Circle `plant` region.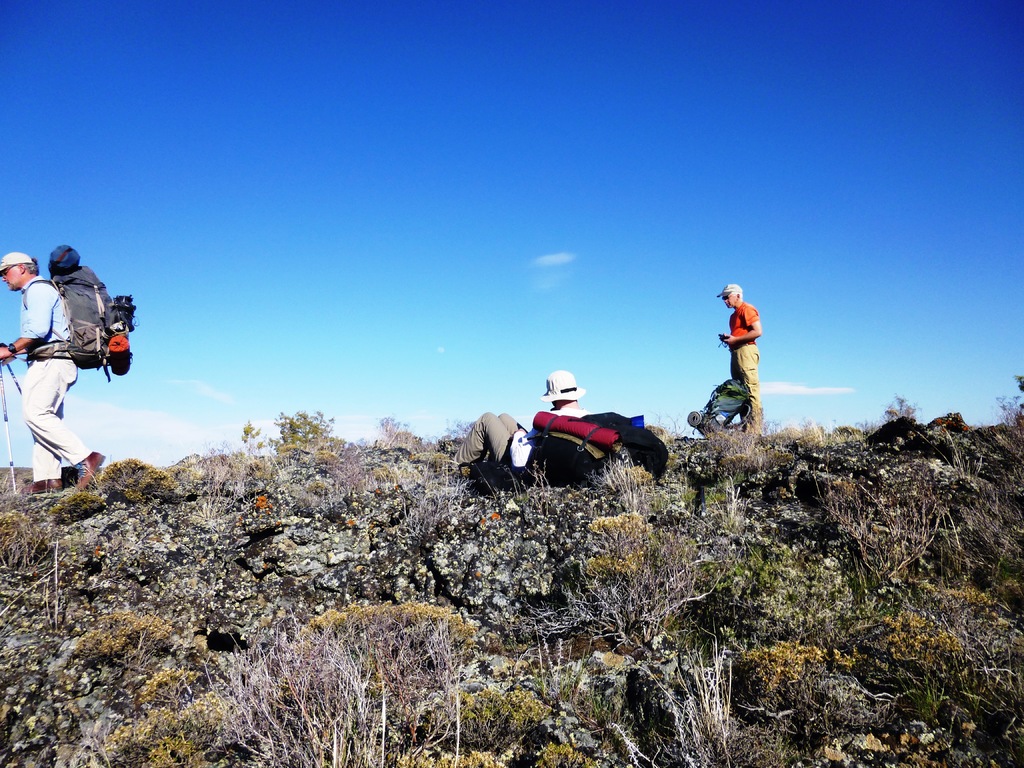
Region: 449:678:548:767.
